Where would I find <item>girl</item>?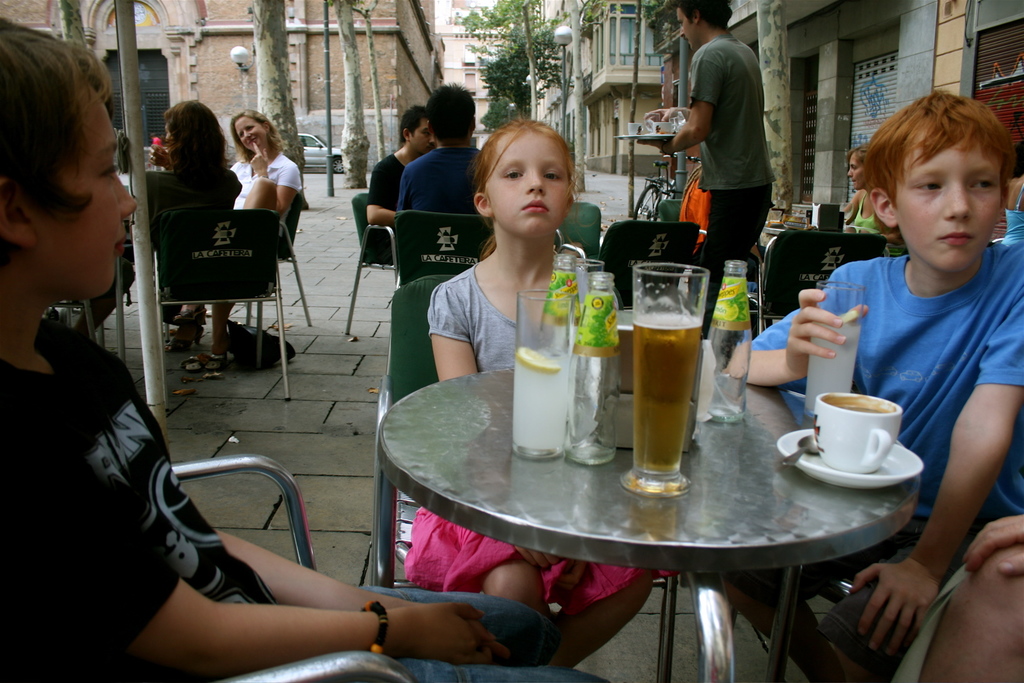
At x1=145, y1=99, x2=241, y2=347.
